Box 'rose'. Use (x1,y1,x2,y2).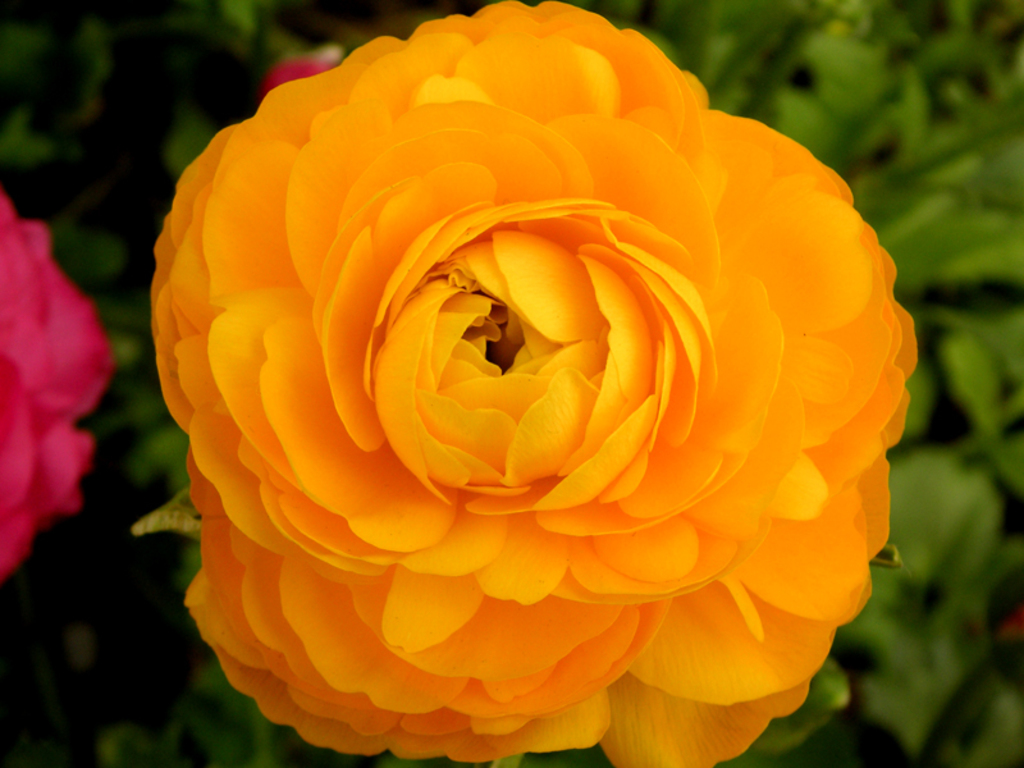
(0,187,111,581).
